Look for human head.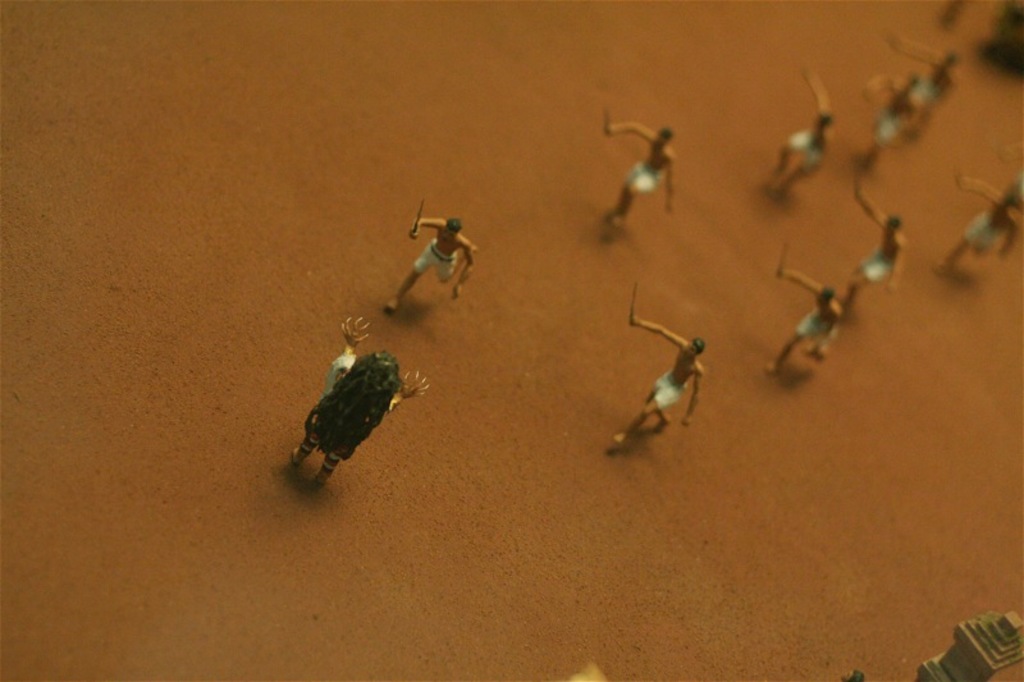
Found: {"x1": 356, "y1": 349, "x2": 396, "y2": 415}.
